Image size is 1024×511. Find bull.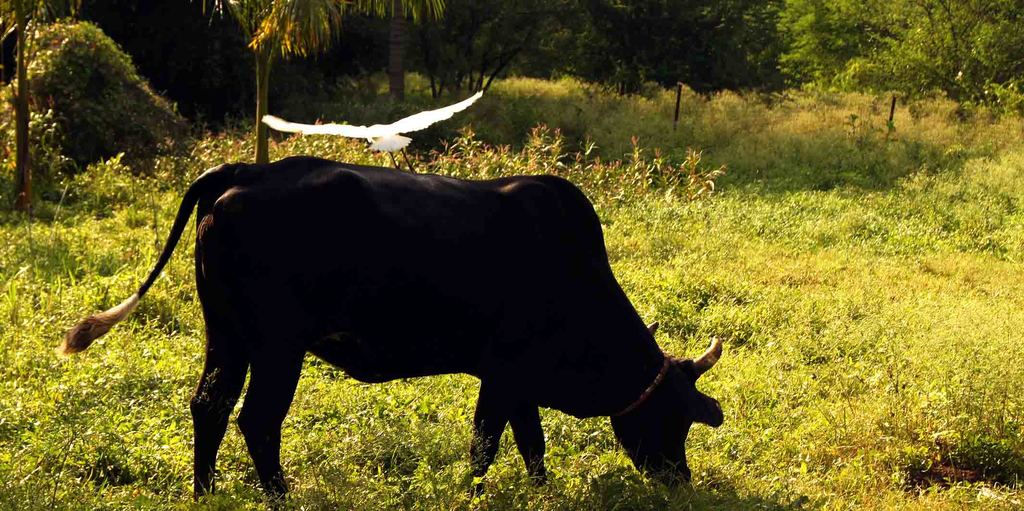
67, 163, 718, 503.
